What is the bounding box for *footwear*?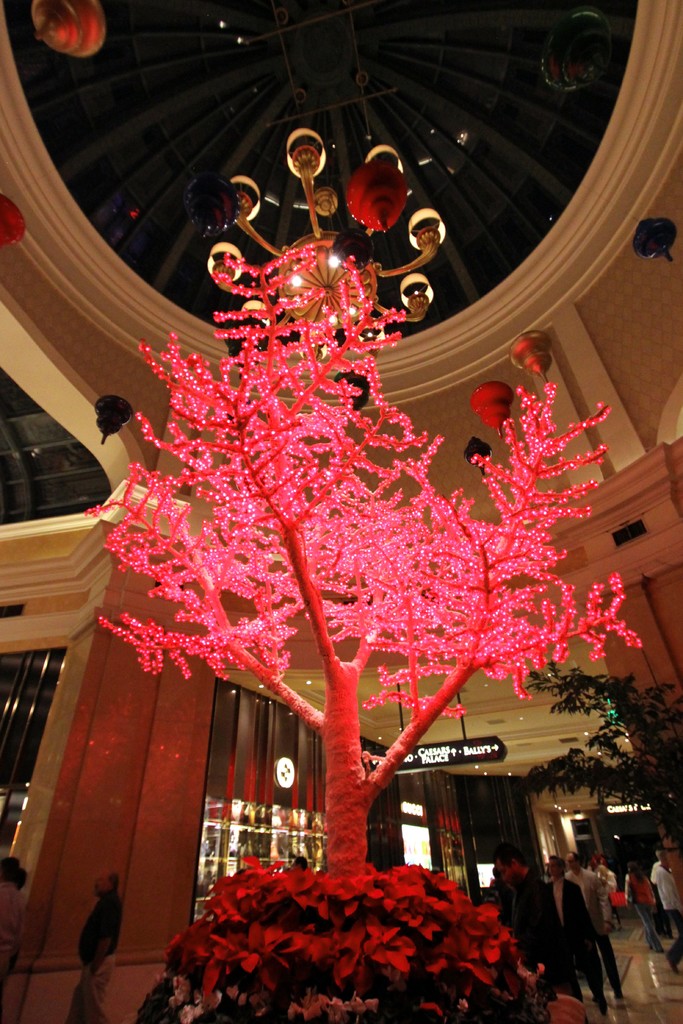
(left=667, top=951, right=682, bottom=979).
